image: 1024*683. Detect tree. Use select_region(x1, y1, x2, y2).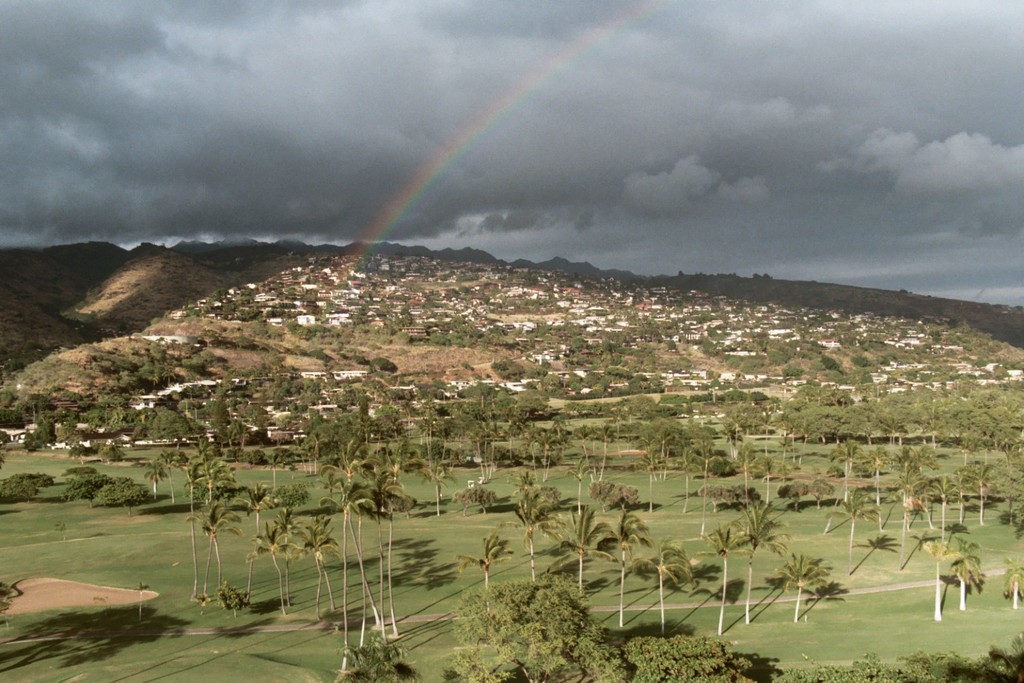
select_region(542, 374, 560, 385).
